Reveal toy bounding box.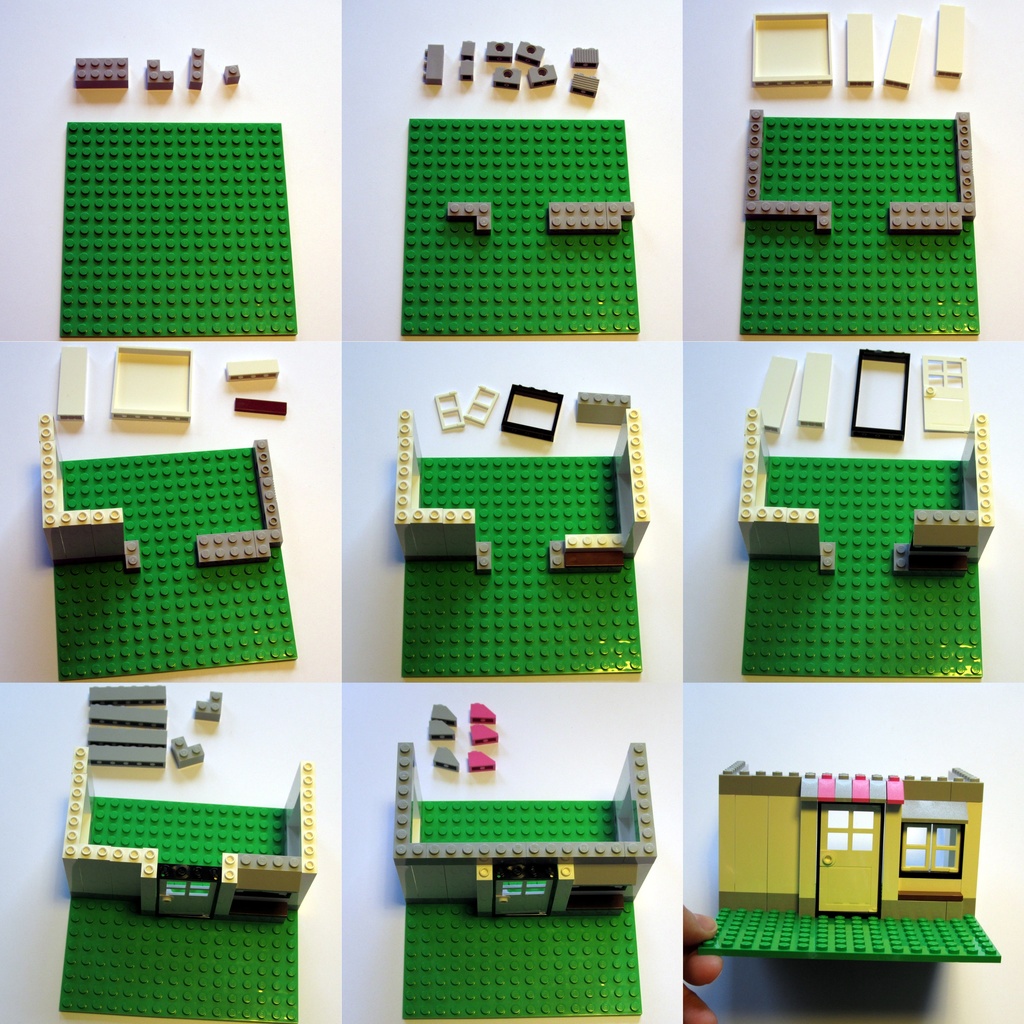
Revealed: <region>188, 691, 223, 724</region>.
